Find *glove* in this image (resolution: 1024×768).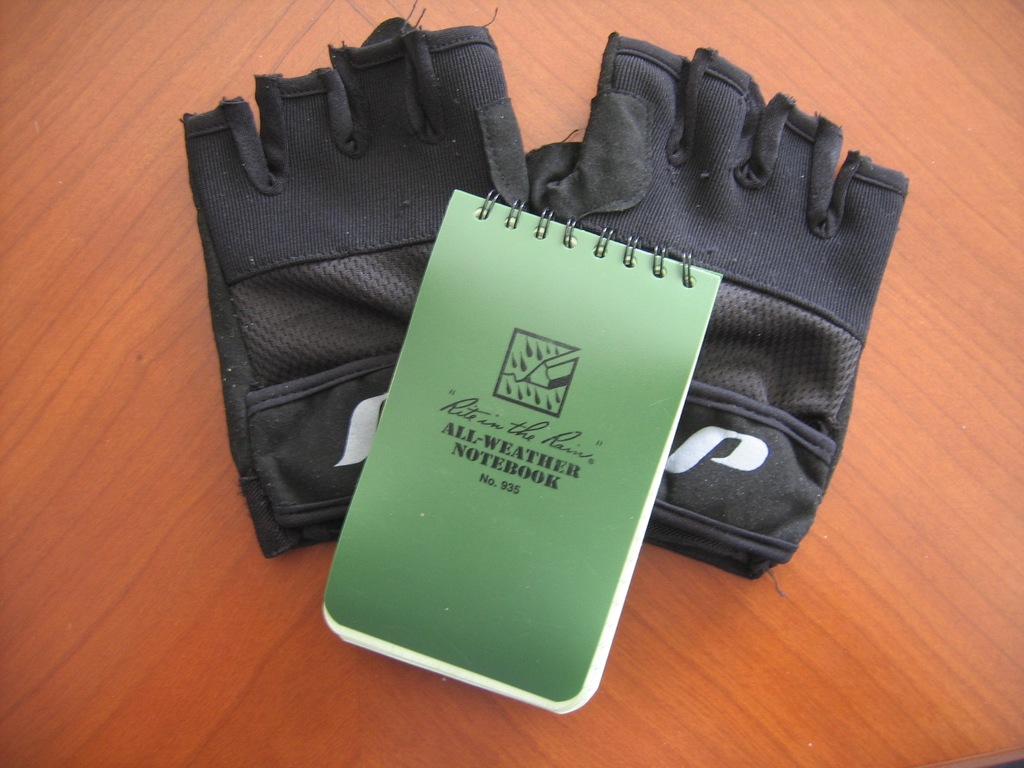
crop(531, 27, 912, 573).
